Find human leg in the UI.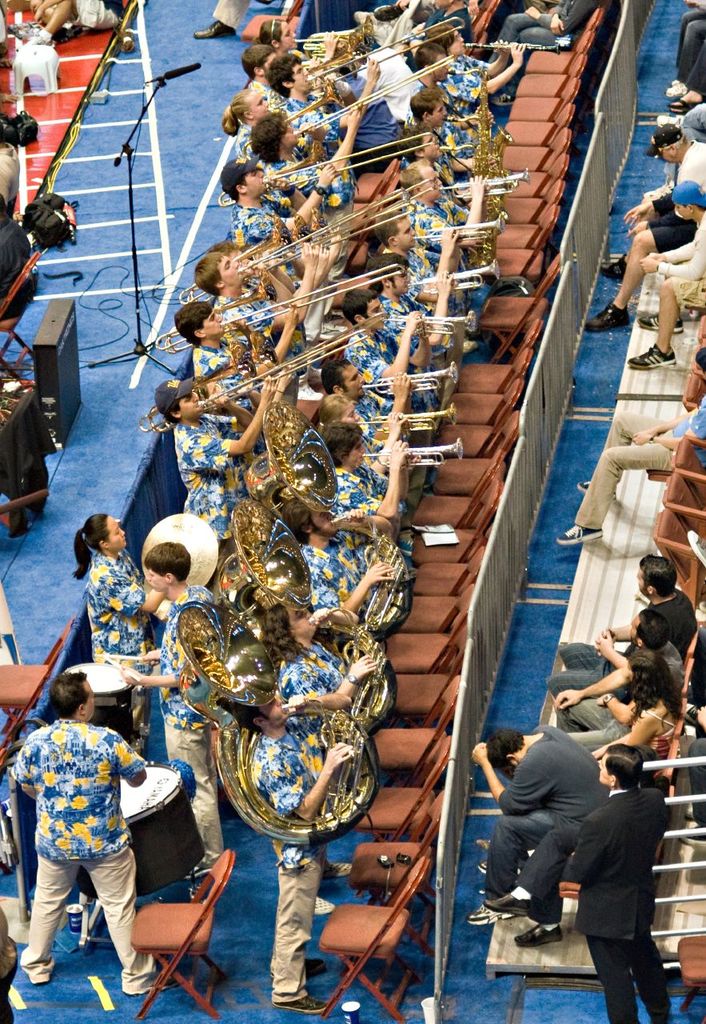
UI element at pyautogui.locateOnScreen(277, 845, 340, 1012).
